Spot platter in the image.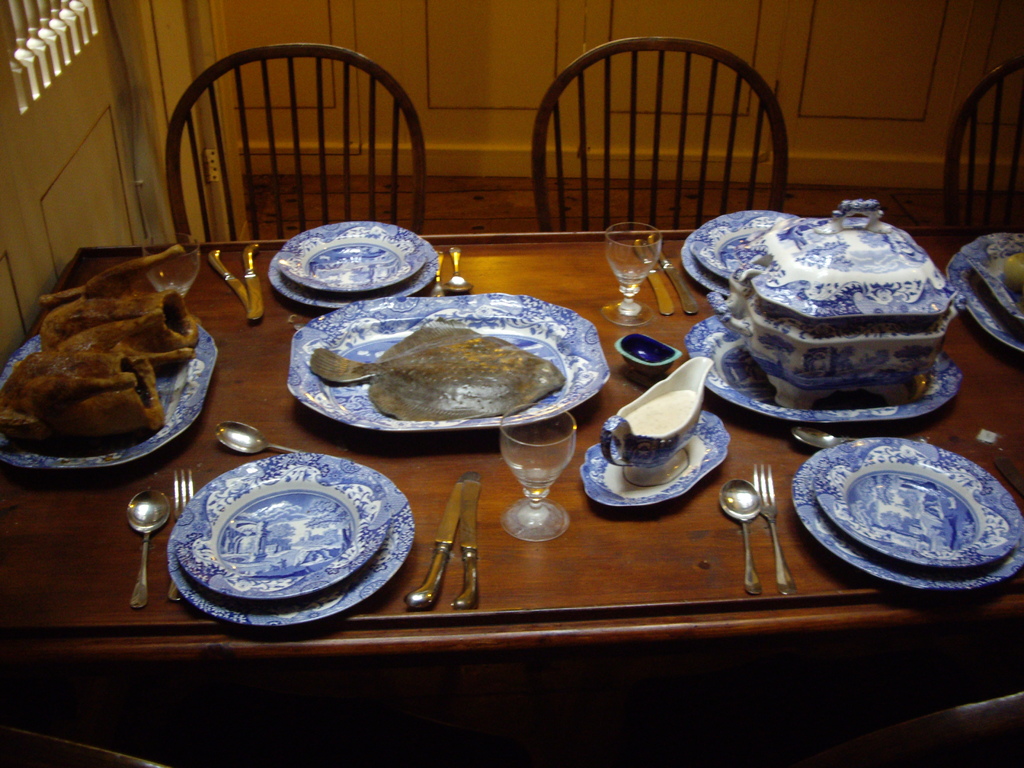
platter found at left=969, top=254, right=1023, bottom=320.
